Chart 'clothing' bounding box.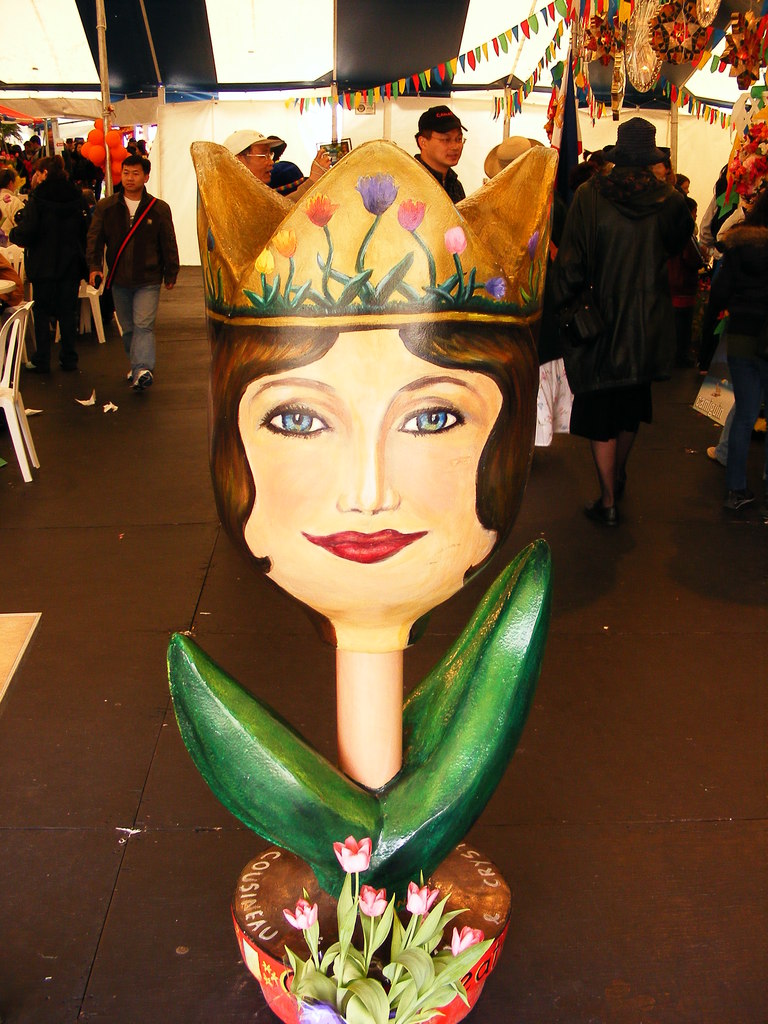
Charted: bbox(554, 170, 692, 445).
